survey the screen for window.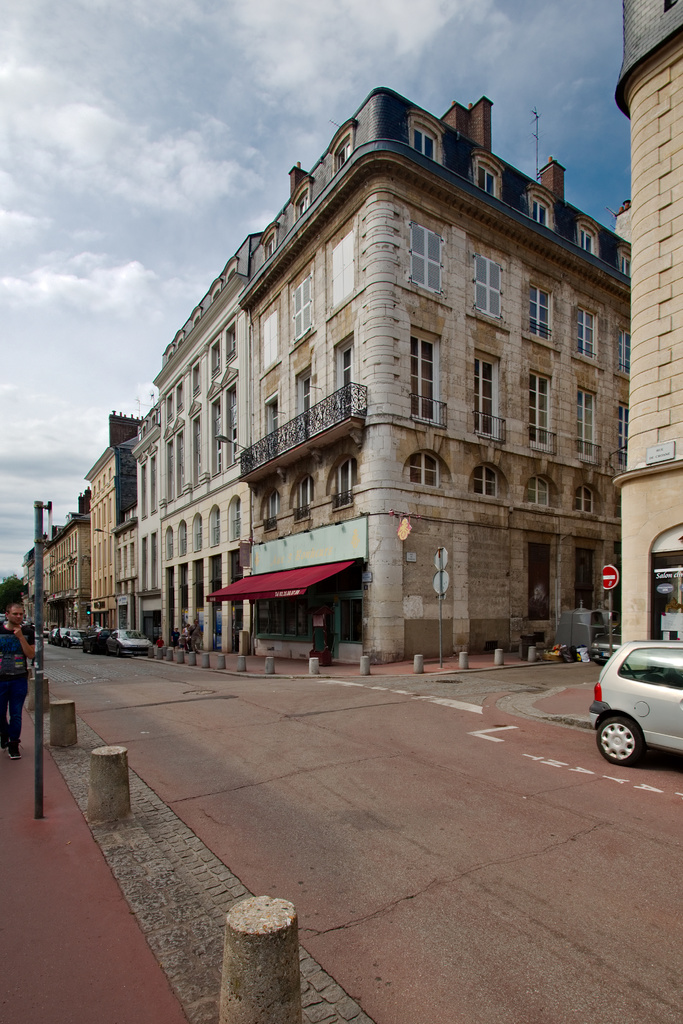
Survey found: <box>527,285,552,344</box>.
